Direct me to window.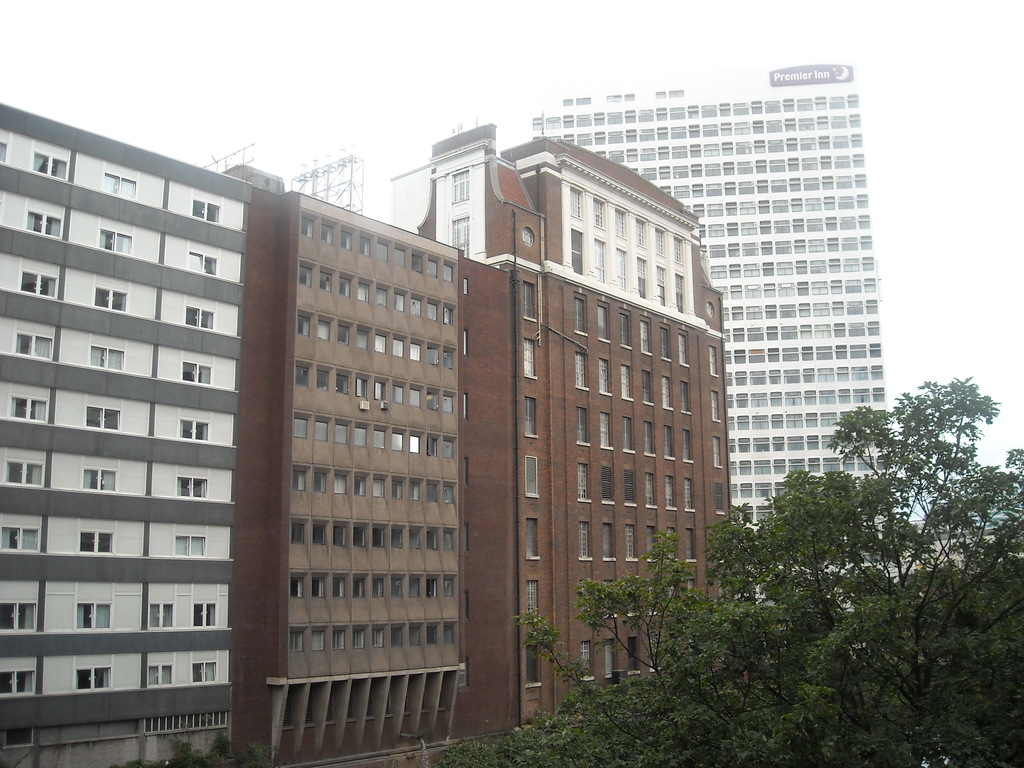
Direction: 426, 532, 436, 549.
